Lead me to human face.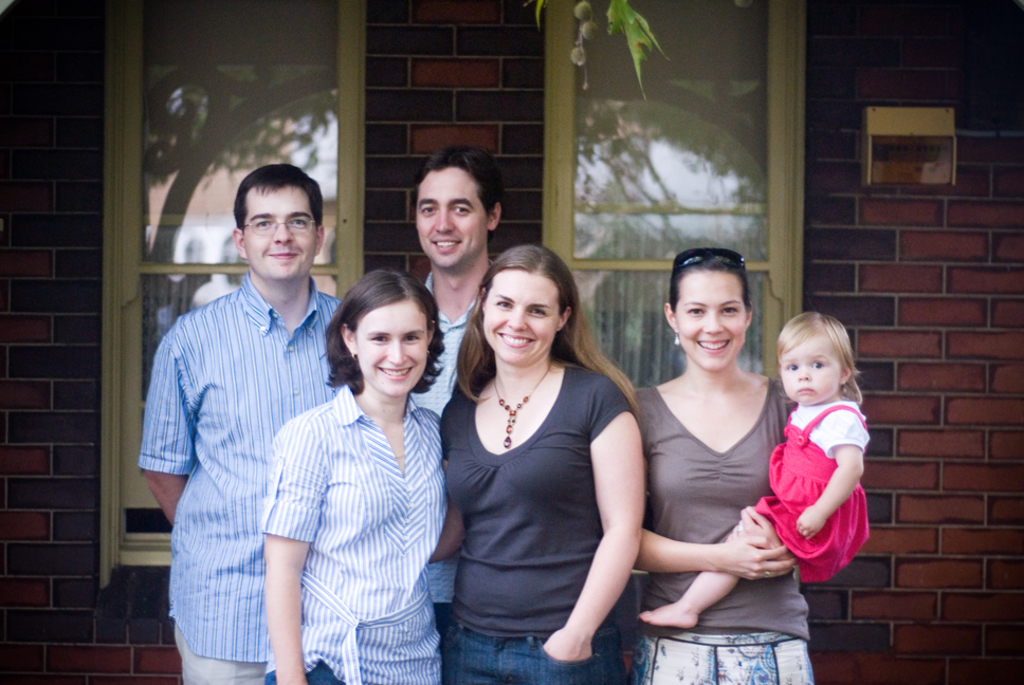
Lead to box(779, 329, 835, 409).
